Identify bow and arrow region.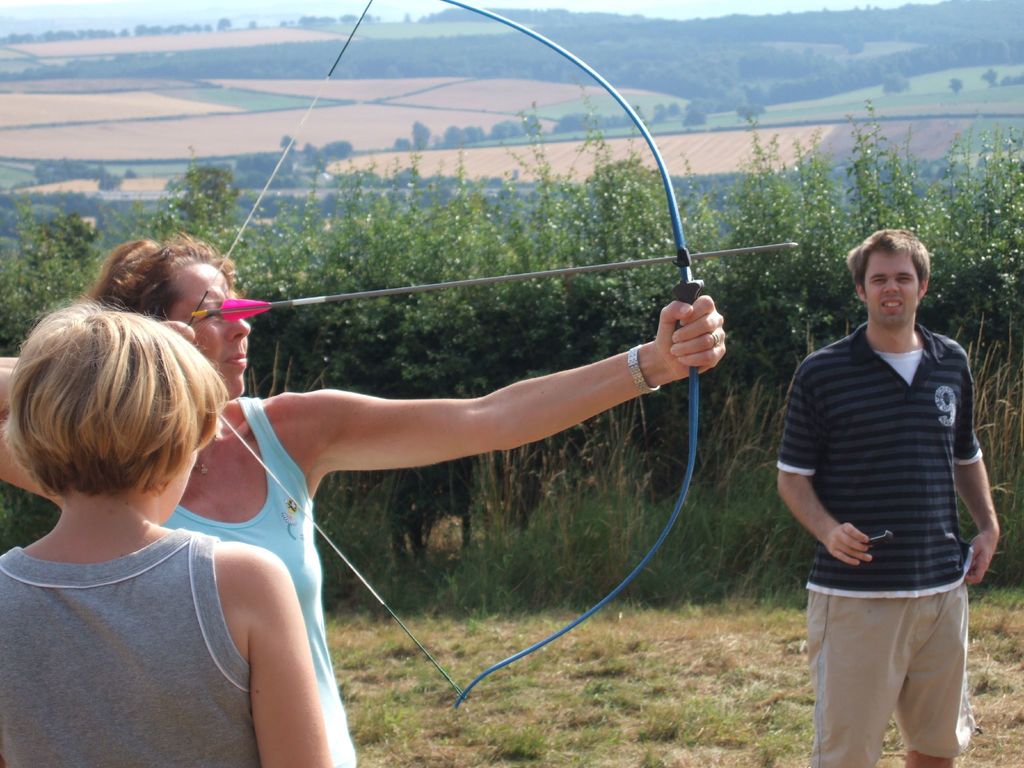
Region: {"left": 182, "top": 0, "right": 798, "bottom": 712}.
